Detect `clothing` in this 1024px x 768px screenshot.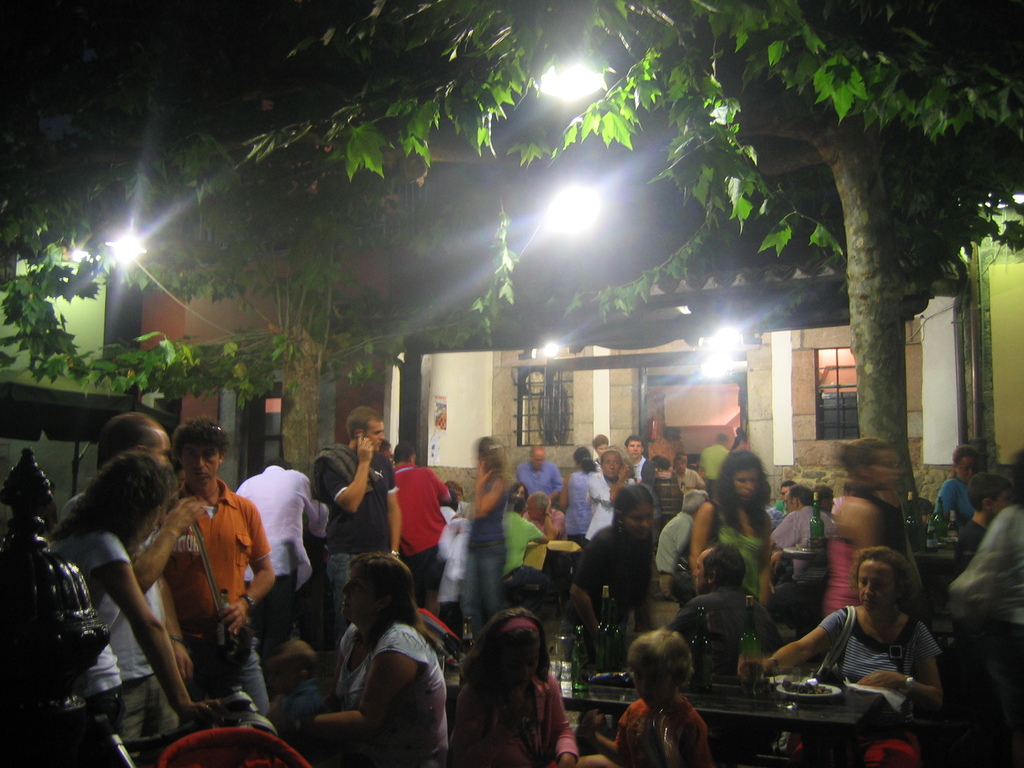
Detection: <bbox>621, 460, 652, 486</bbox>.
